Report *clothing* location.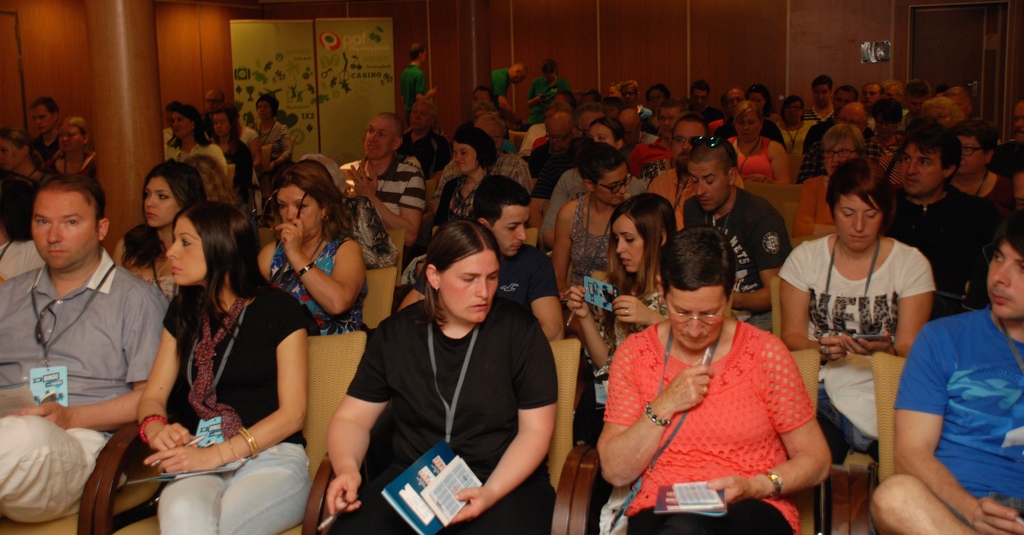
Report: Rect(586, 283, 675, 410).
